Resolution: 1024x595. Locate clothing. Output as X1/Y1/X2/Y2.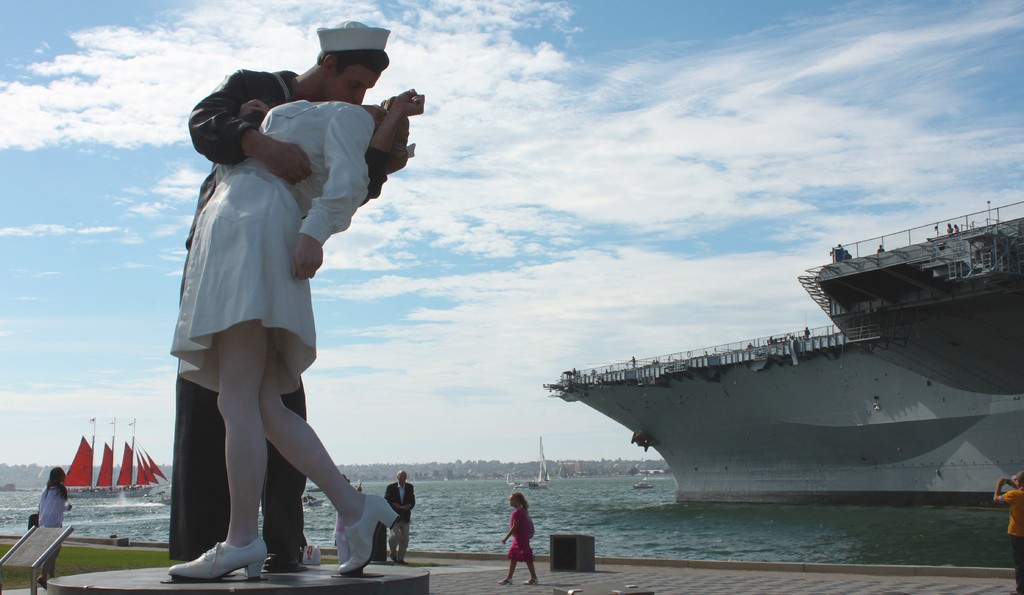
805/327/810/339.
